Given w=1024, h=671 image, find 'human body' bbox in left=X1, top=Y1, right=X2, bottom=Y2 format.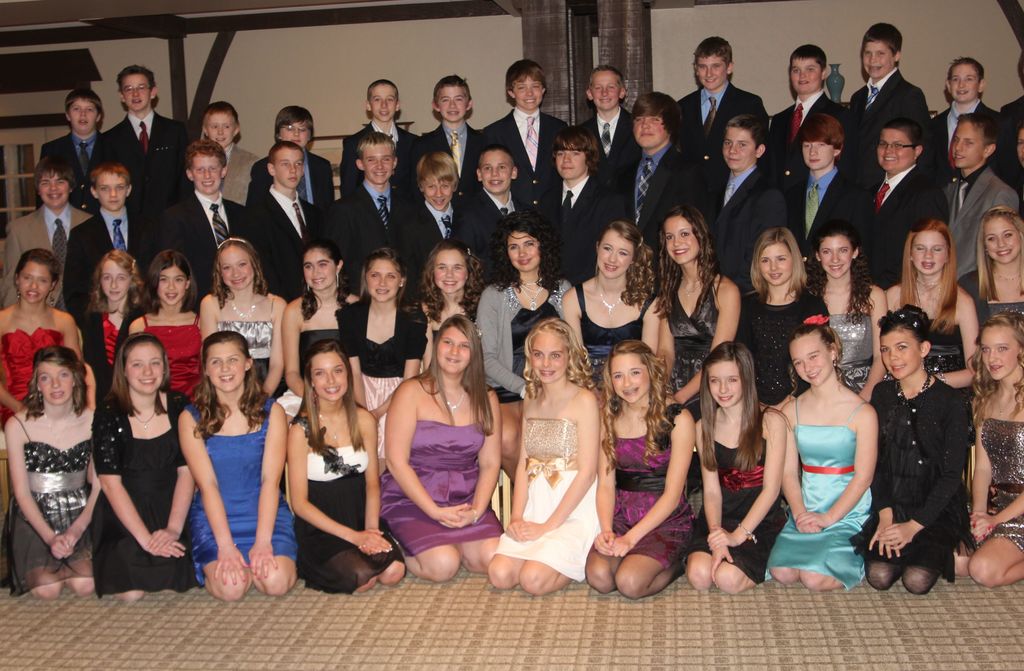
left=572, top=60, right=628, bottom=190.
